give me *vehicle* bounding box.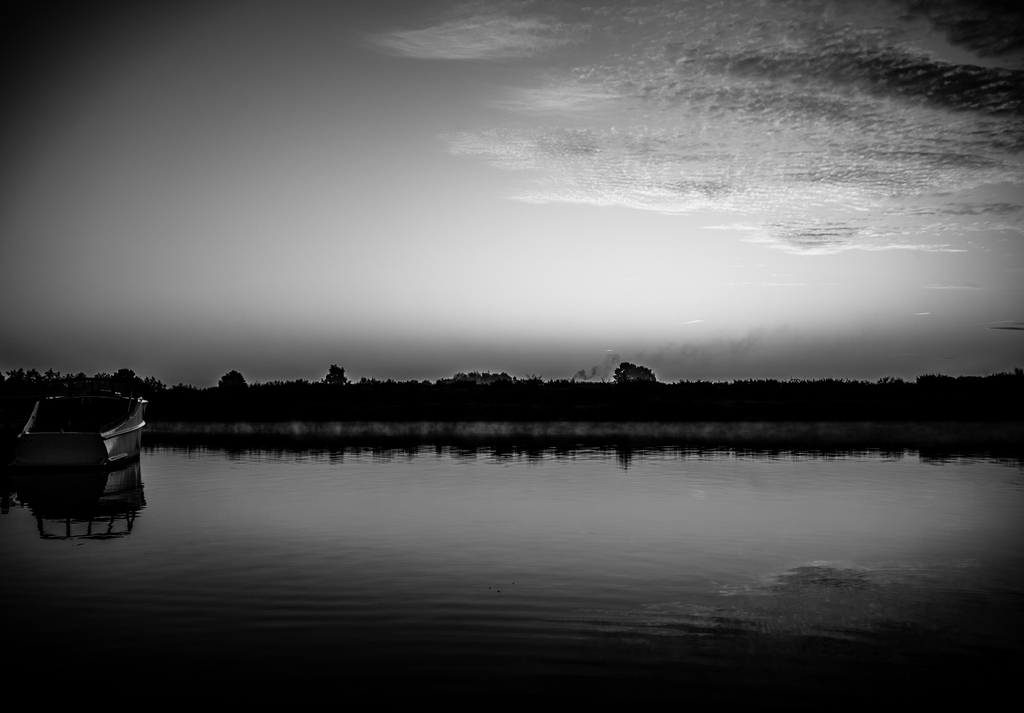
x1=12 y1=389 x2=148 y2=470.
